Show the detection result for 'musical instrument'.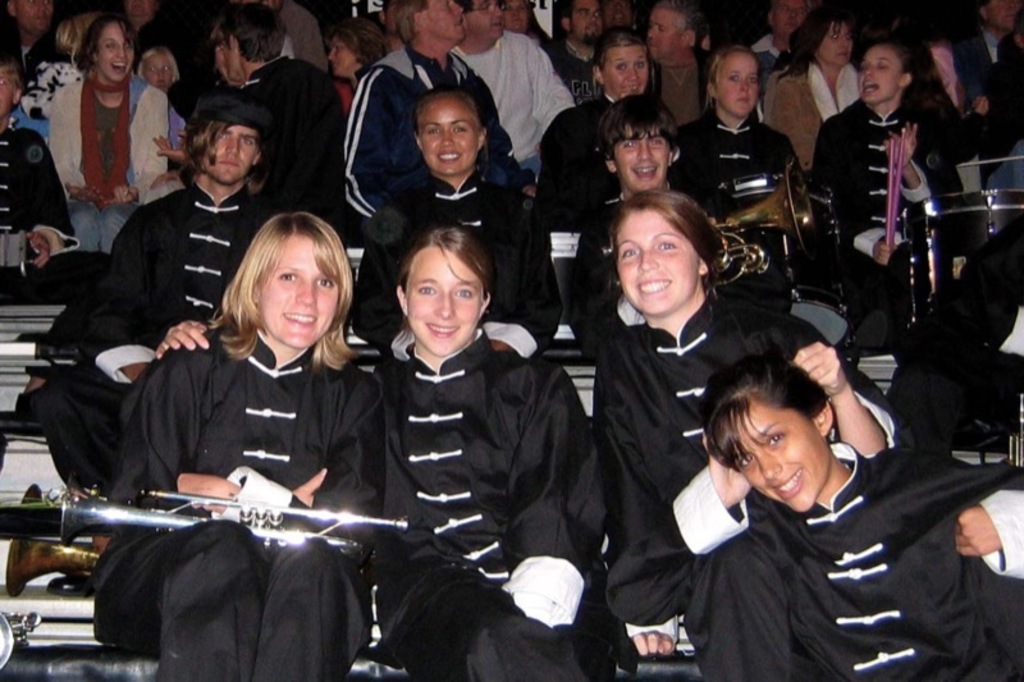
879,178,945,349.
